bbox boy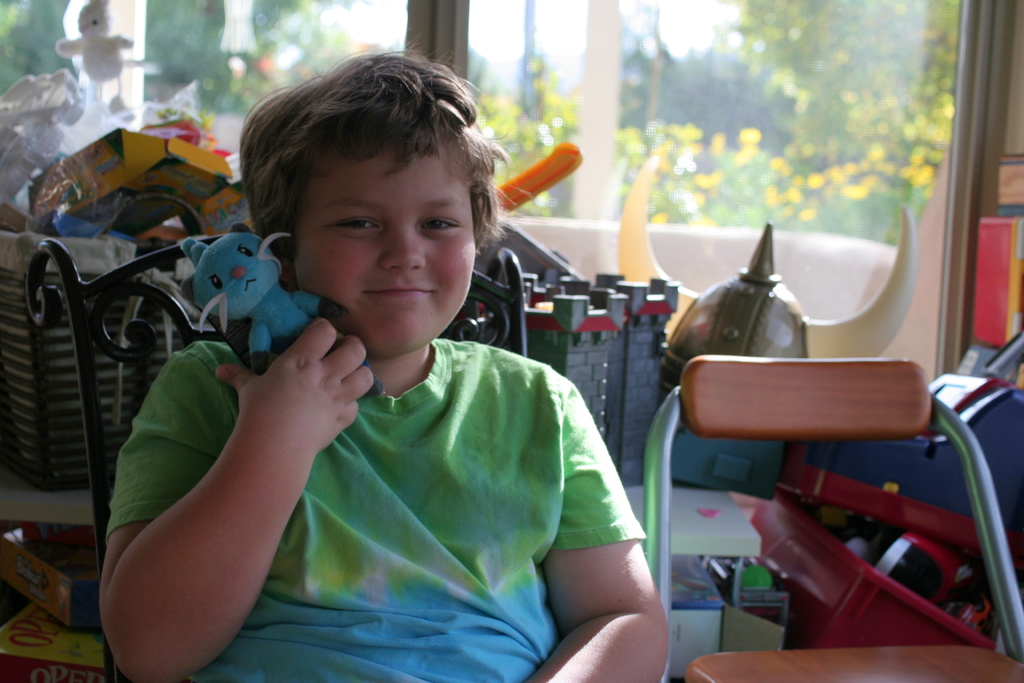
(x1=102, y1=50, x2=621, y2=661)
